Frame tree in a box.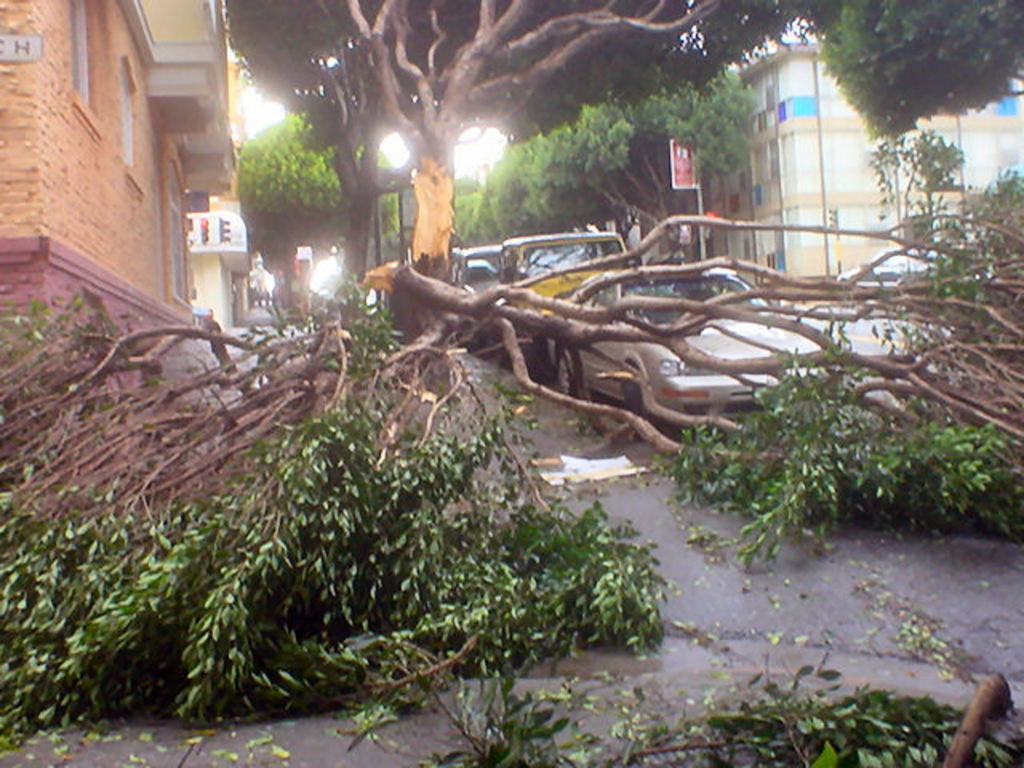
locate(0, 0, 1022, 739).
